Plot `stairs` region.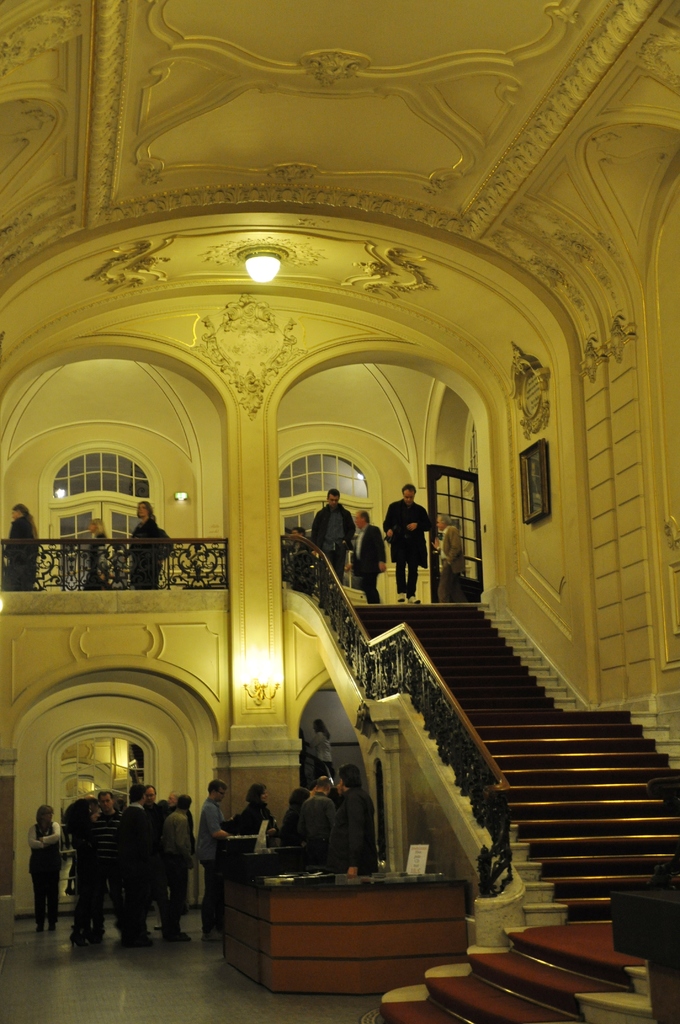
Plotted at (x1=356, y1=600, x2=679, y2=1023).
